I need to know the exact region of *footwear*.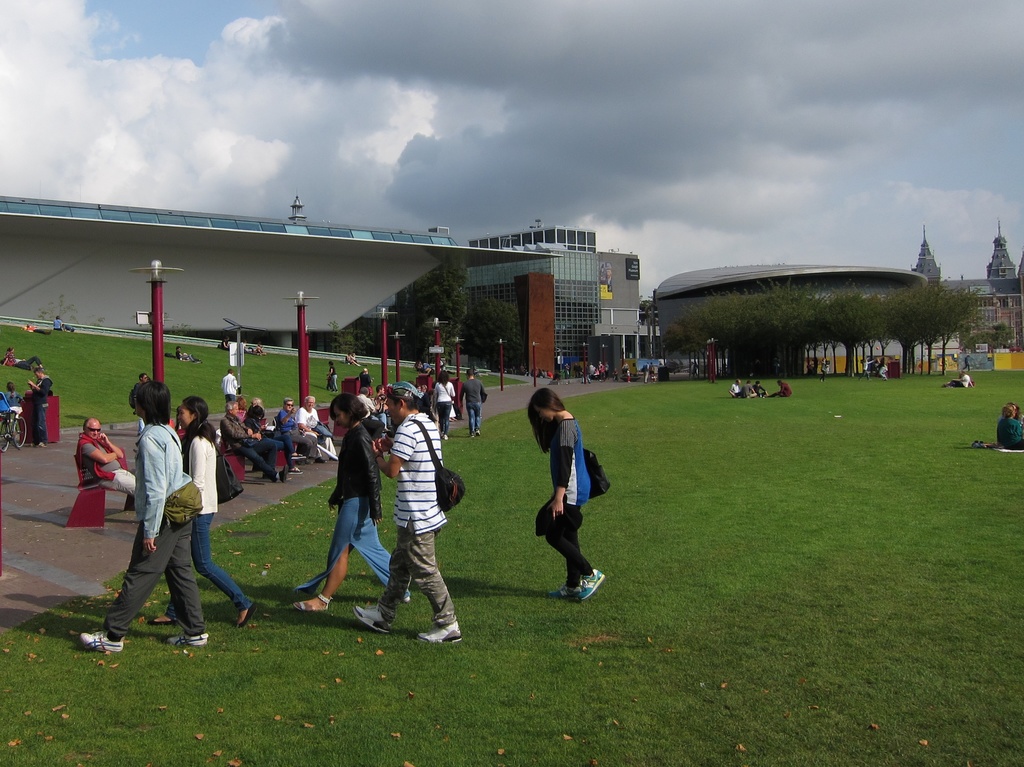
Region: 38,441,49,448.
